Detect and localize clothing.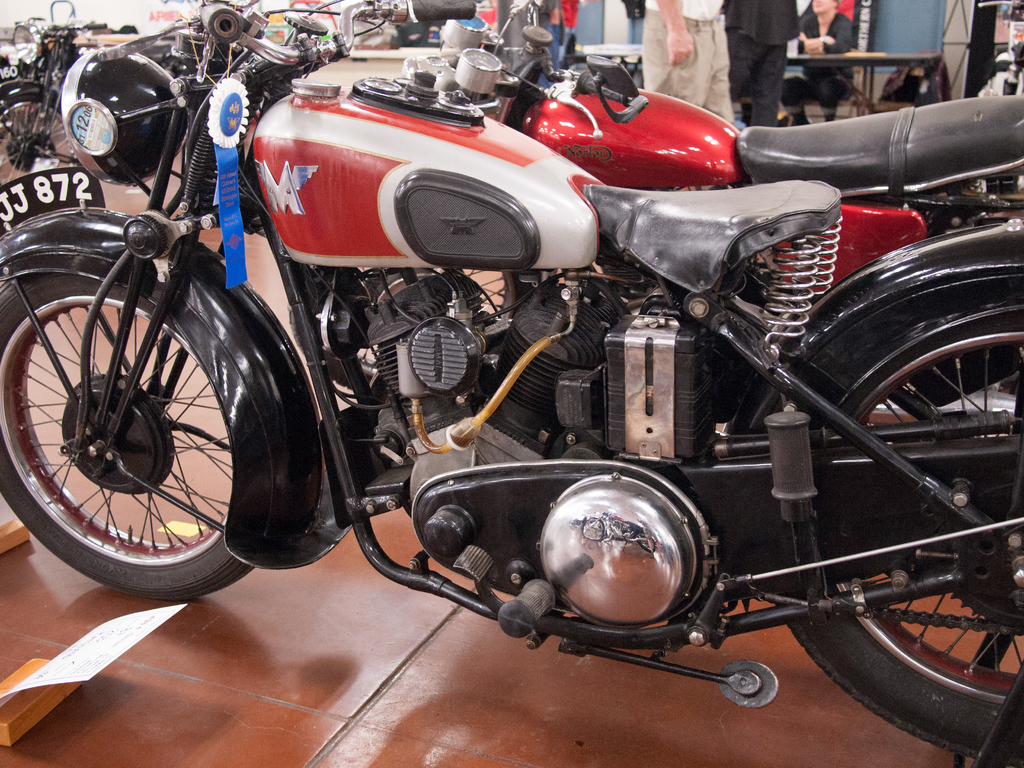
Localized at left=730, top=0, right=800, bottom=124.
